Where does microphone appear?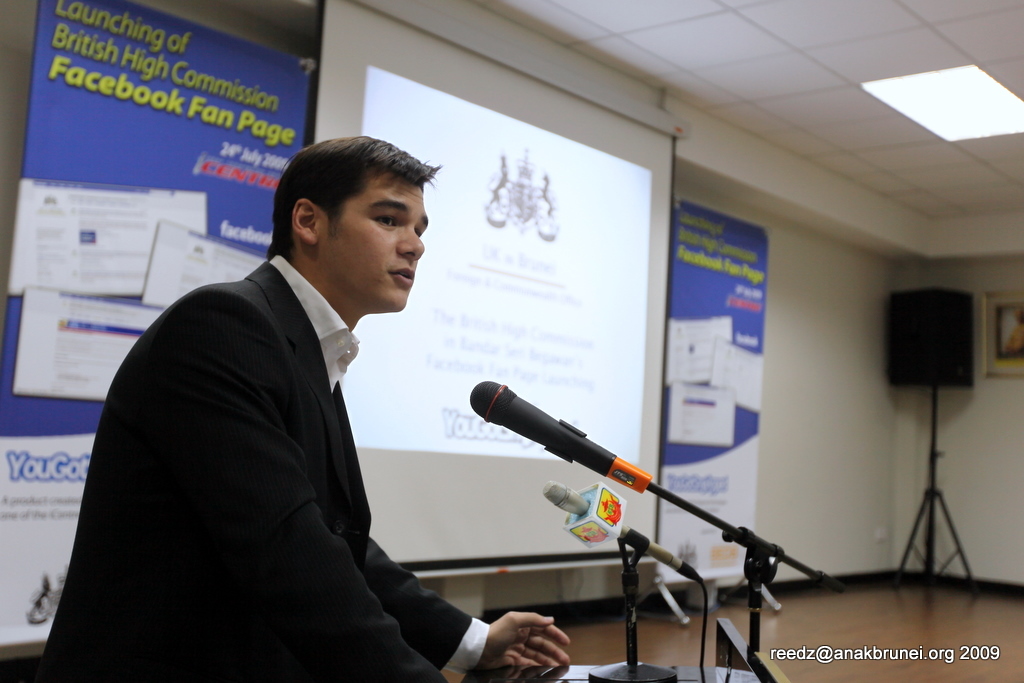
Appears at {"x1": 539, "y1": 482, "x2": 707, "y2": 586}.
